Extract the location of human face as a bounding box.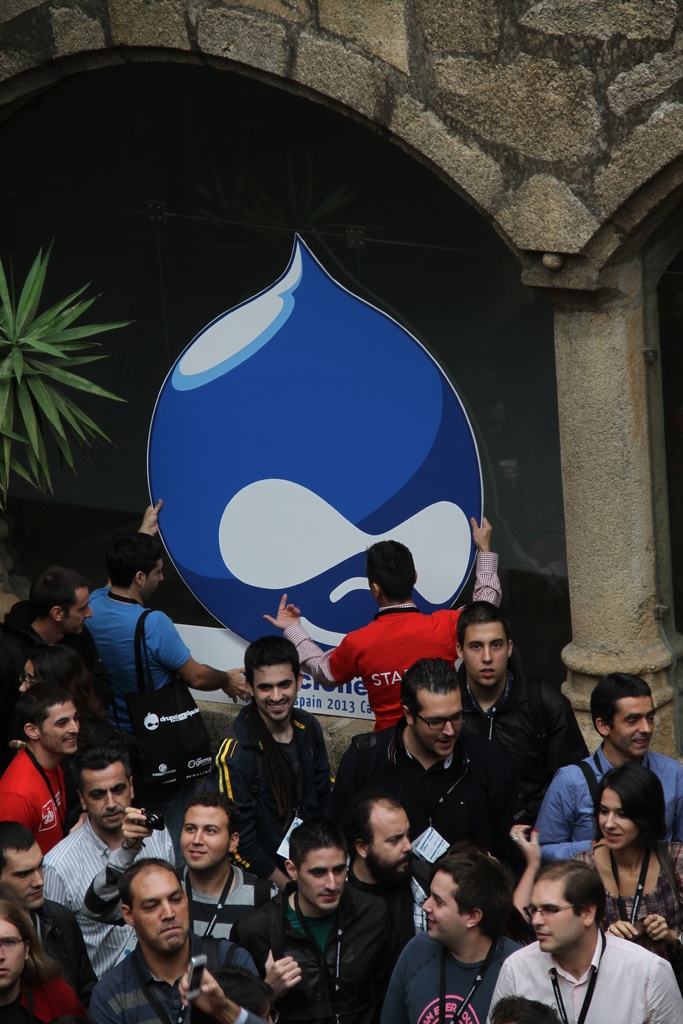
pyautogui.locateOnScreen(531, 879, 585, 953).
